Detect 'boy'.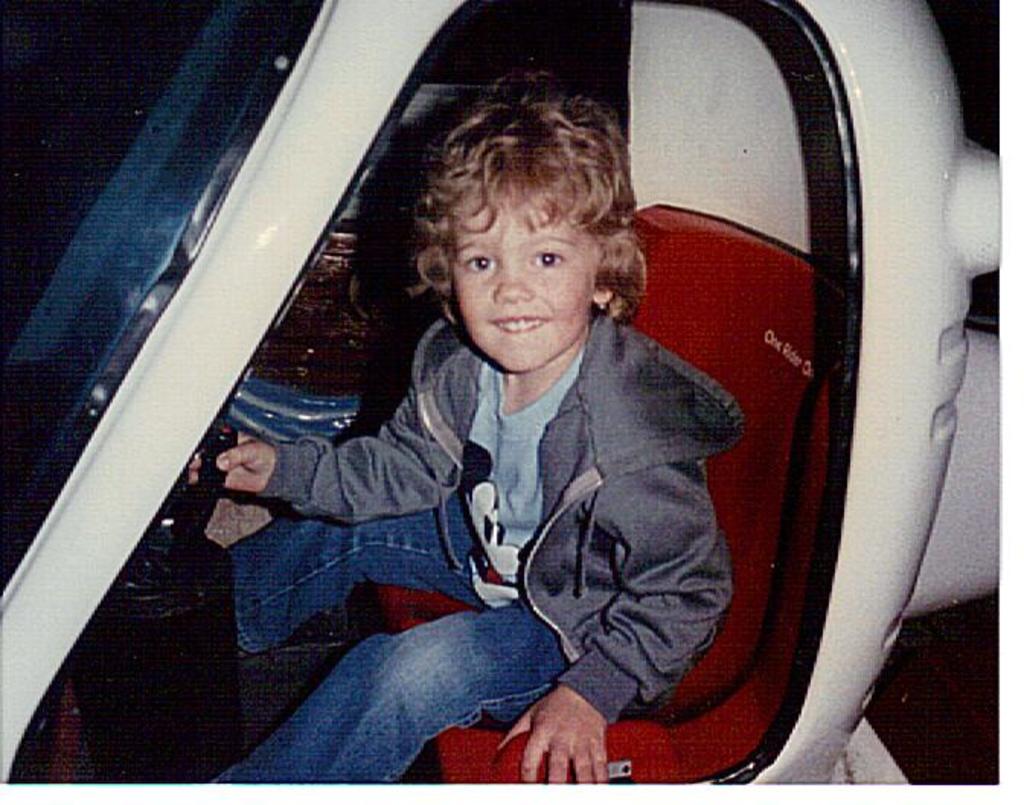
Detected at left=264, top=95, right=789, bottom=773.
